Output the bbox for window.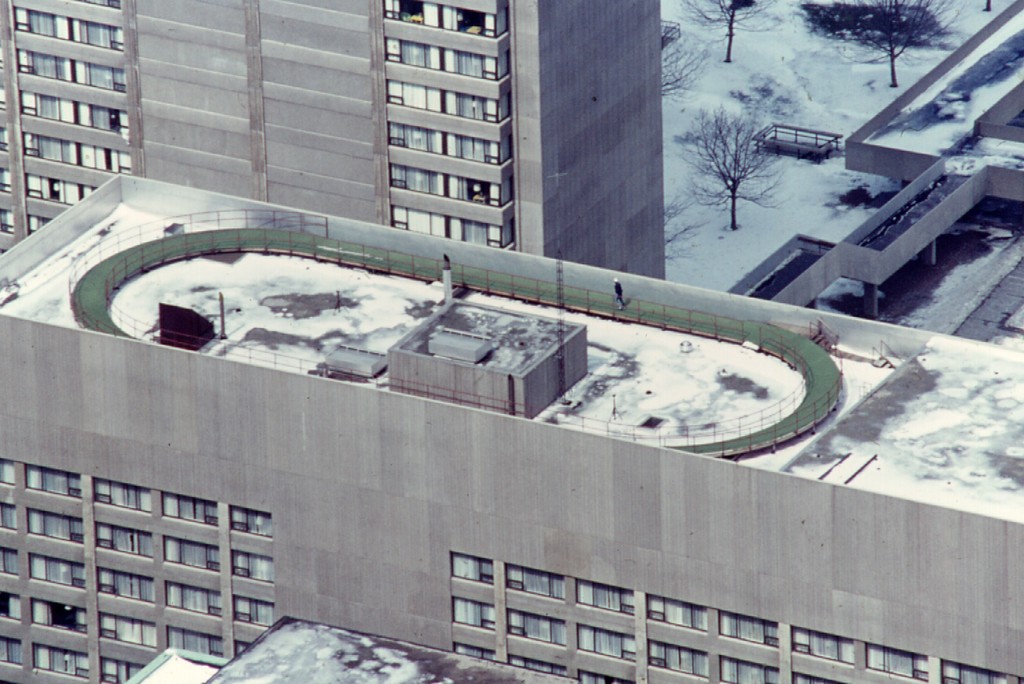
{"x1": 165, "y1": 577, "x2": 221, "y2": 617}.
